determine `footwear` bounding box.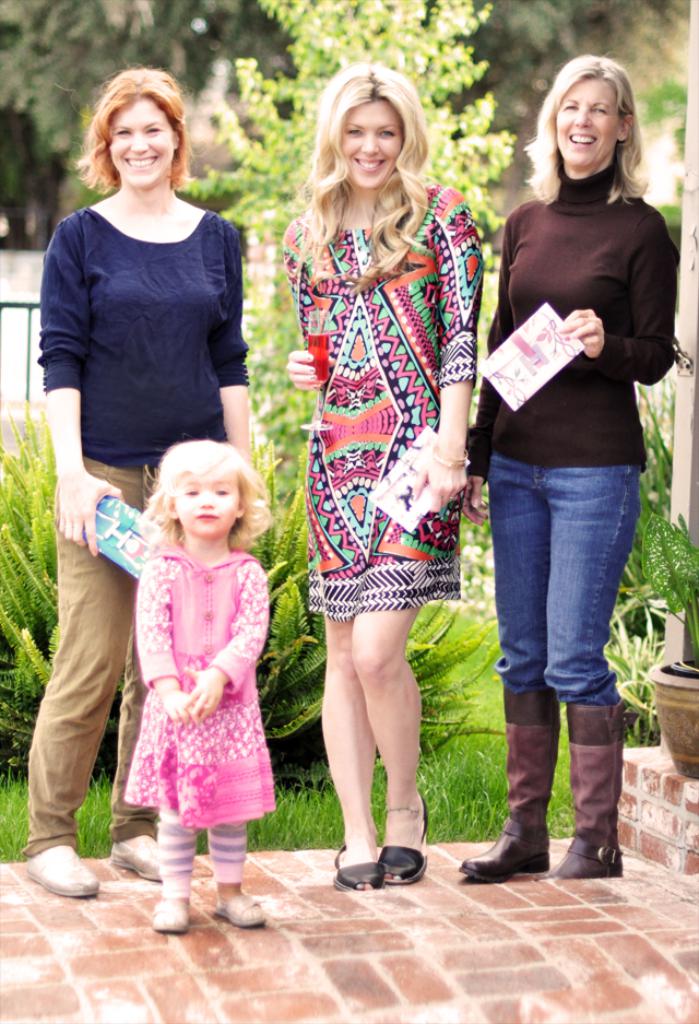
Determined: (146, 891, 194, 926).
